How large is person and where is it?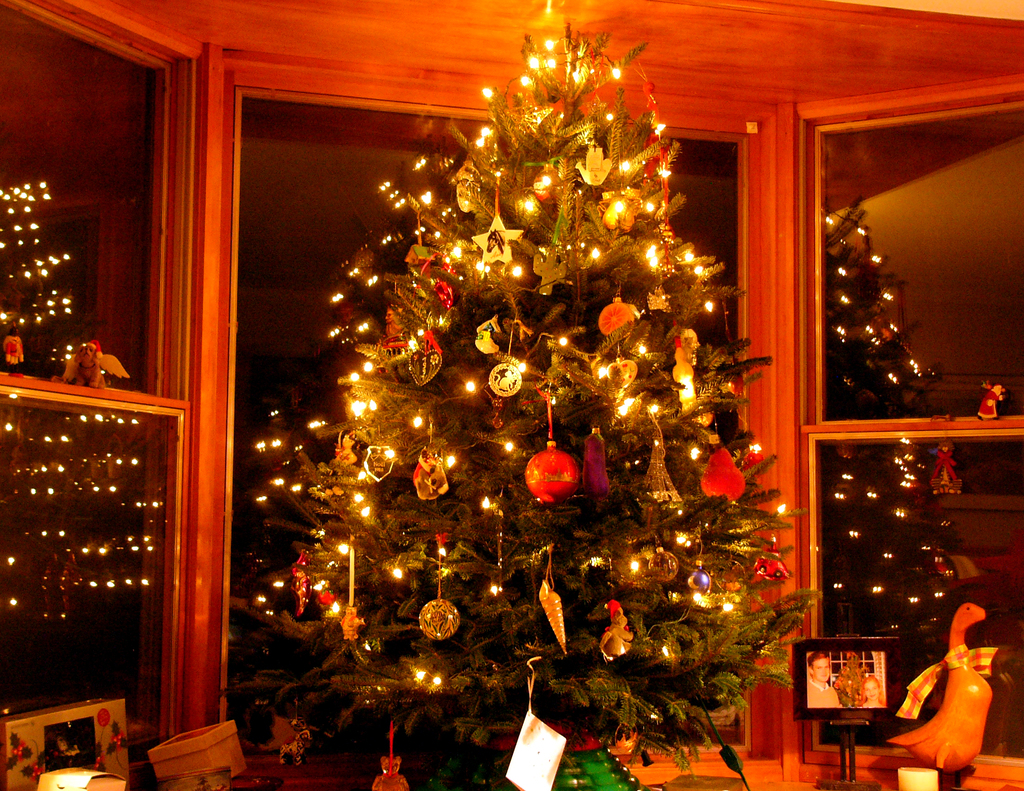
Bounding box: bbox(851, 673, 879, 705).
